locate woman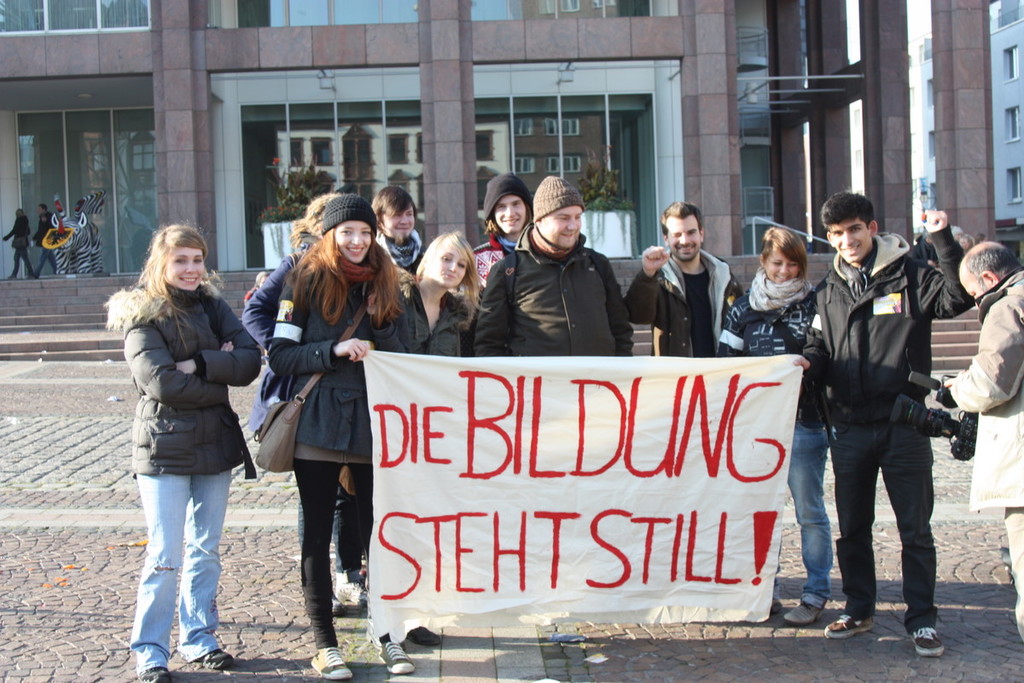
<region>102, 219, 263, 682</region>
